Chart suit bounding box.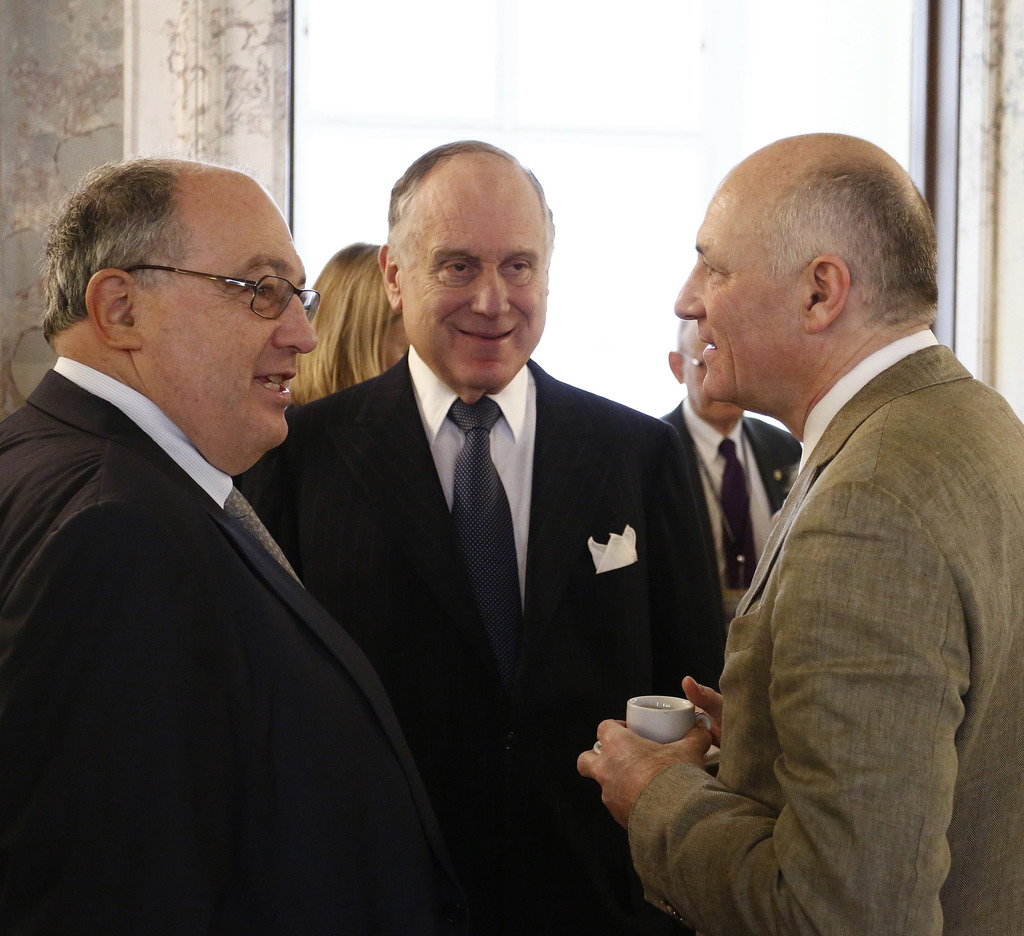
Charted: 654,395,804,621.
